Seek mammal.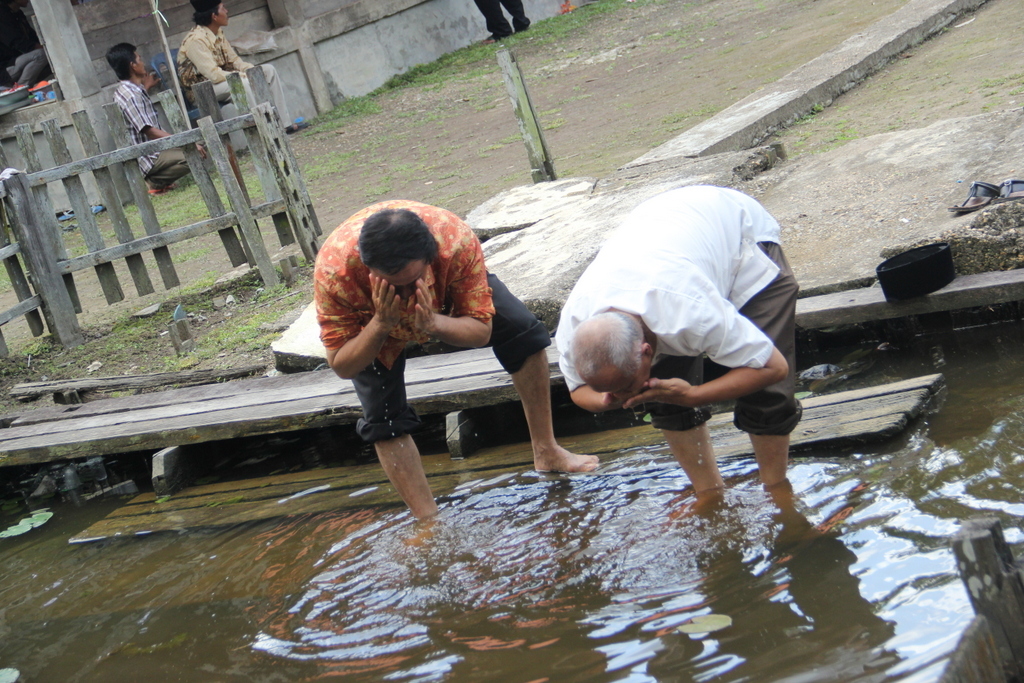
box(100, 40, 208, 193).
